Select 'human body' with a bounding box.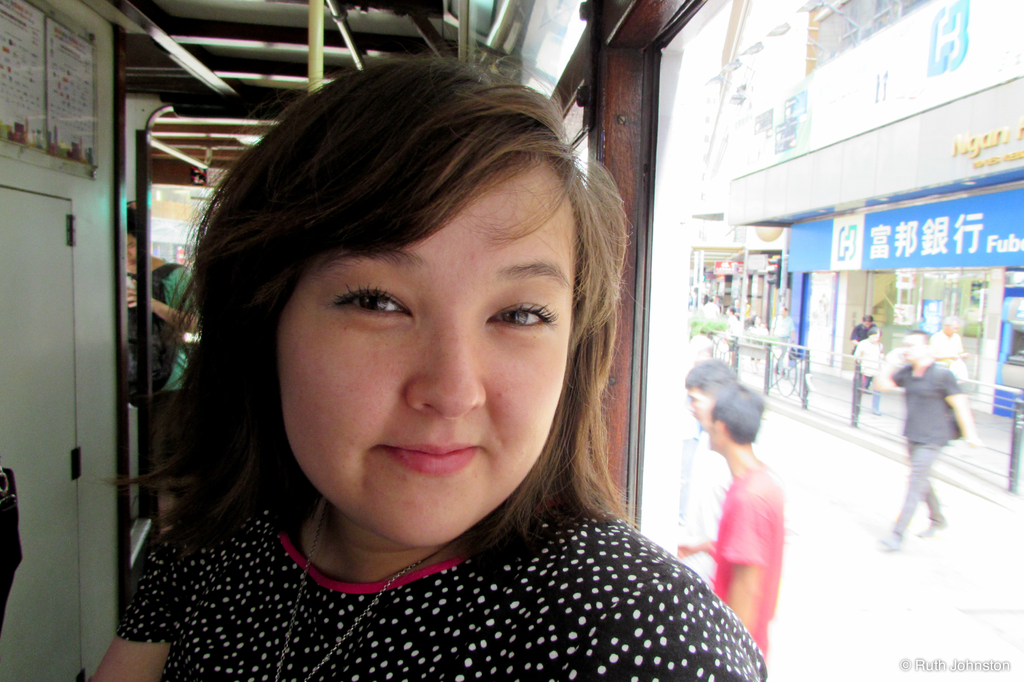
[124,259,196,434].
